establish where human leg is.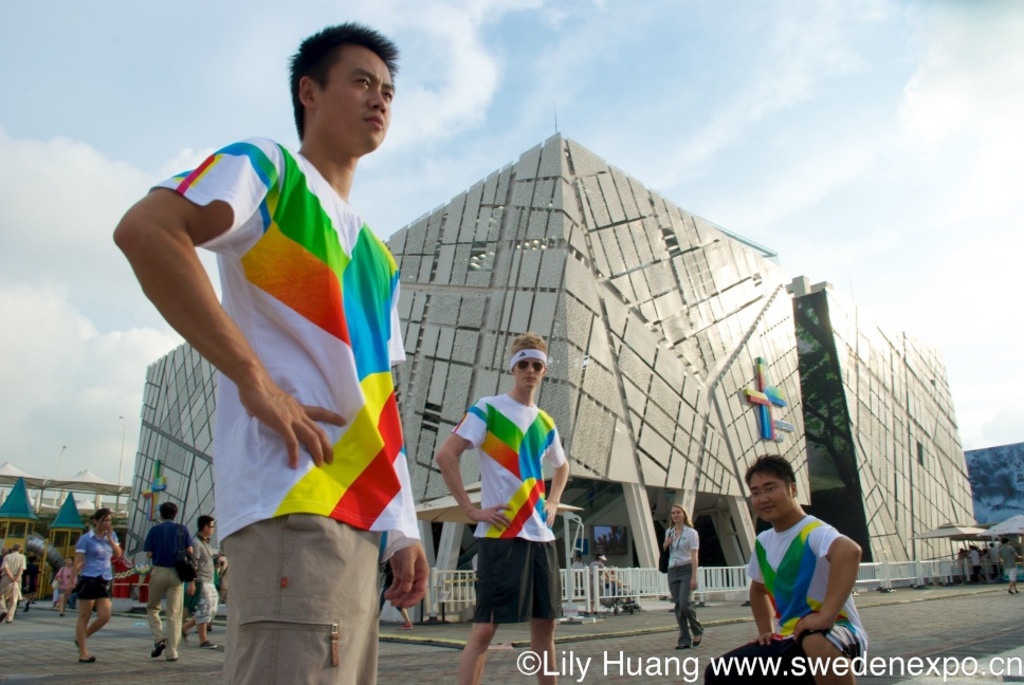
Established at (left=450, top=619, right=490, bottom=684).
